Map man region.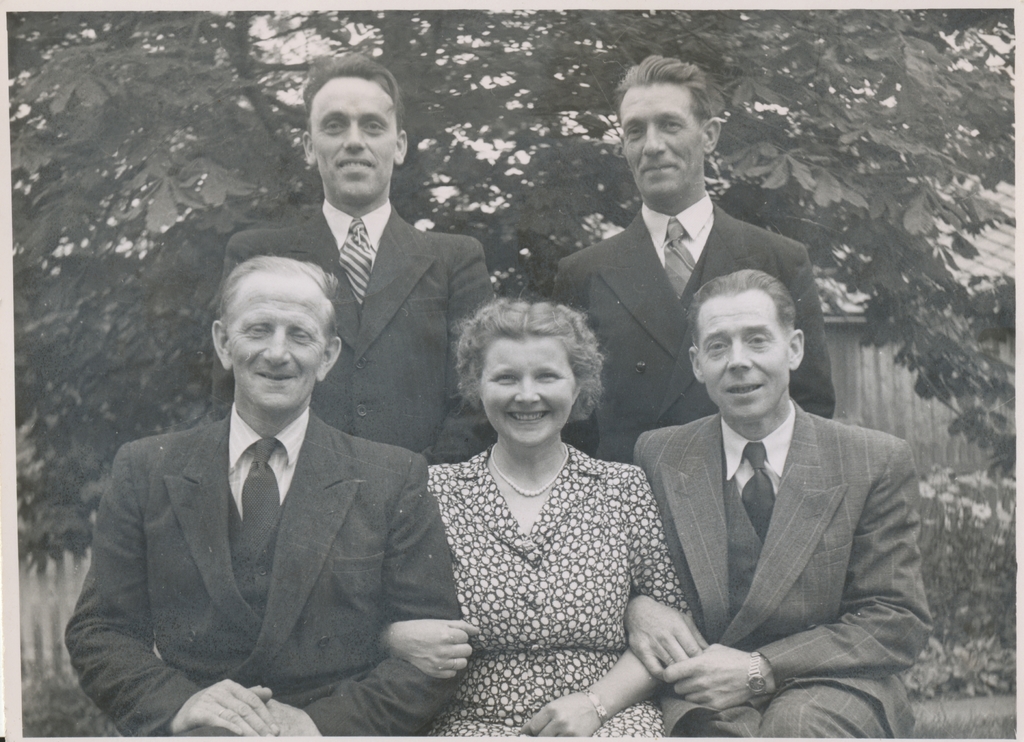
Mapped to [x1=616, y1=263, x2=922, y2=741].
